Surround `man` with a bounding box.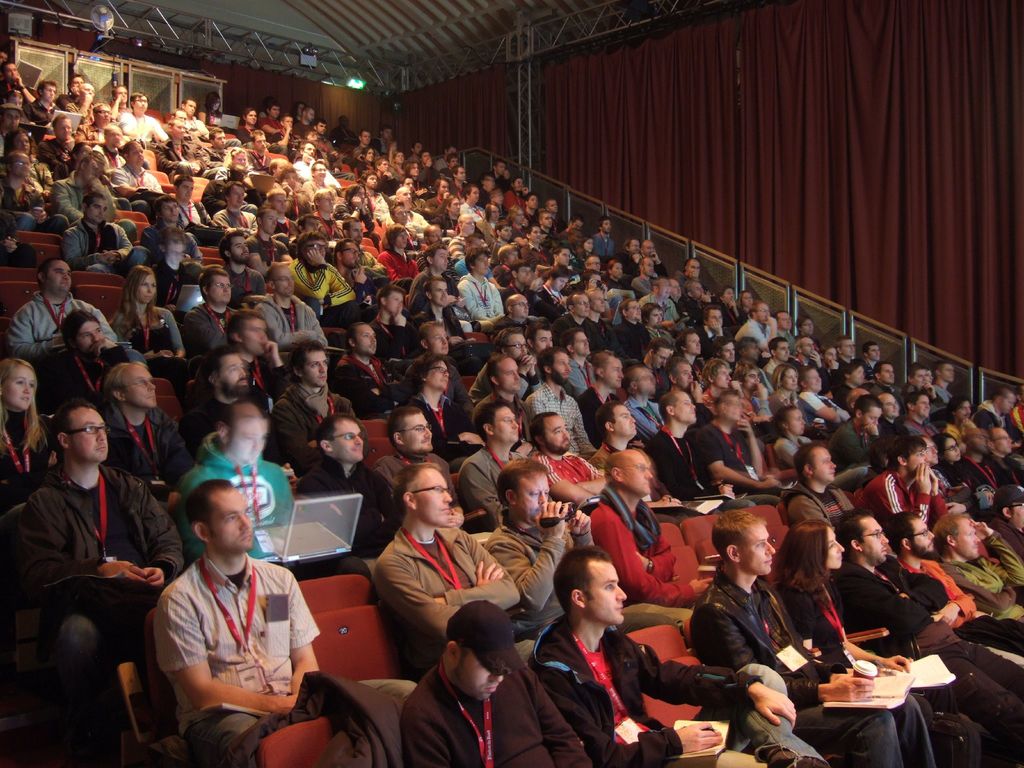
left=113, top=143, right=165, bottom=204.
